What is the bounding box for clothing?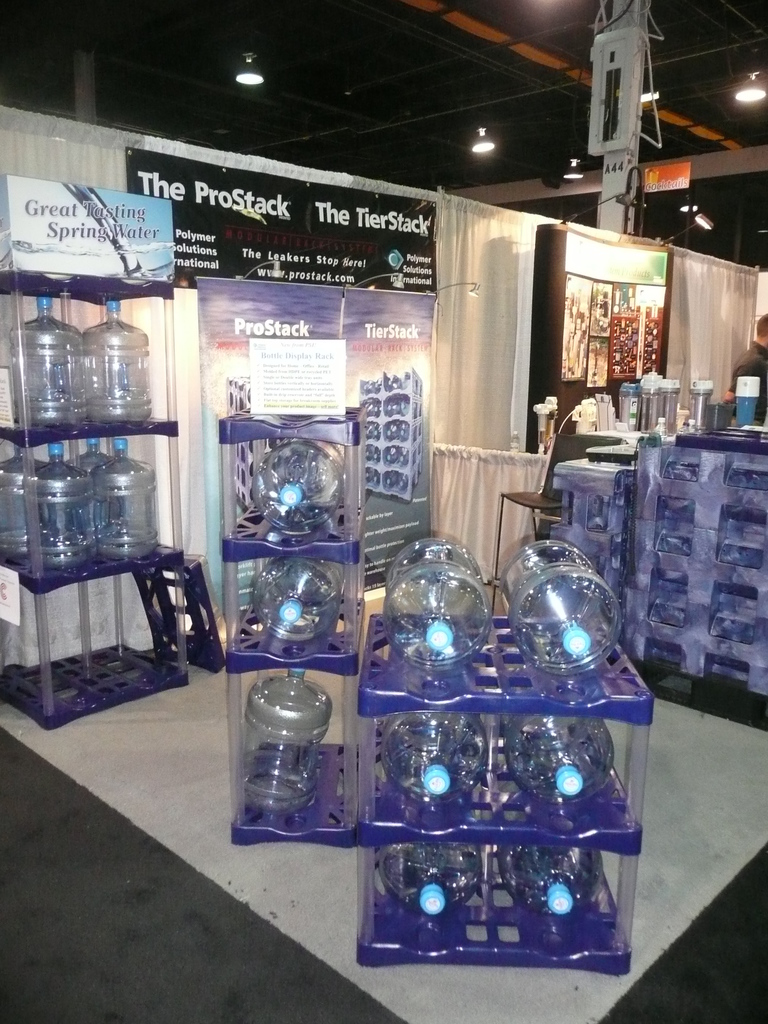
734,344,767,431.
